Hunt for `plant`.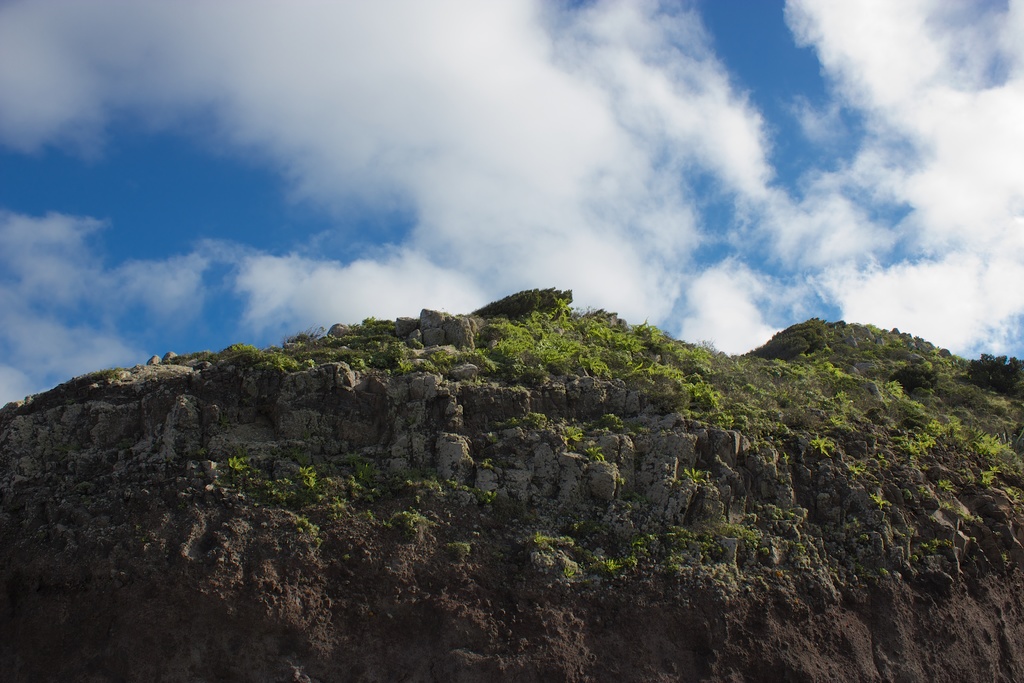
Hunted down at (left=626, top=555, right=637, bottom=568).
